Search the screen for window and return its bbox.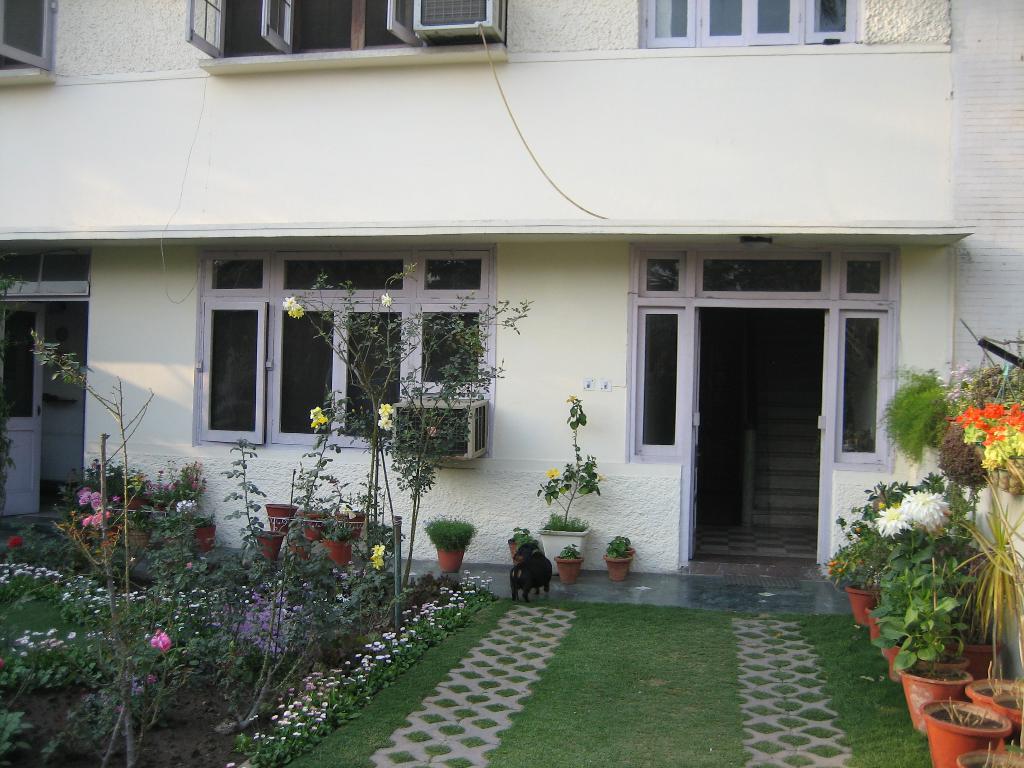
Found: left=271, top=250, right=493, bottom=447.
